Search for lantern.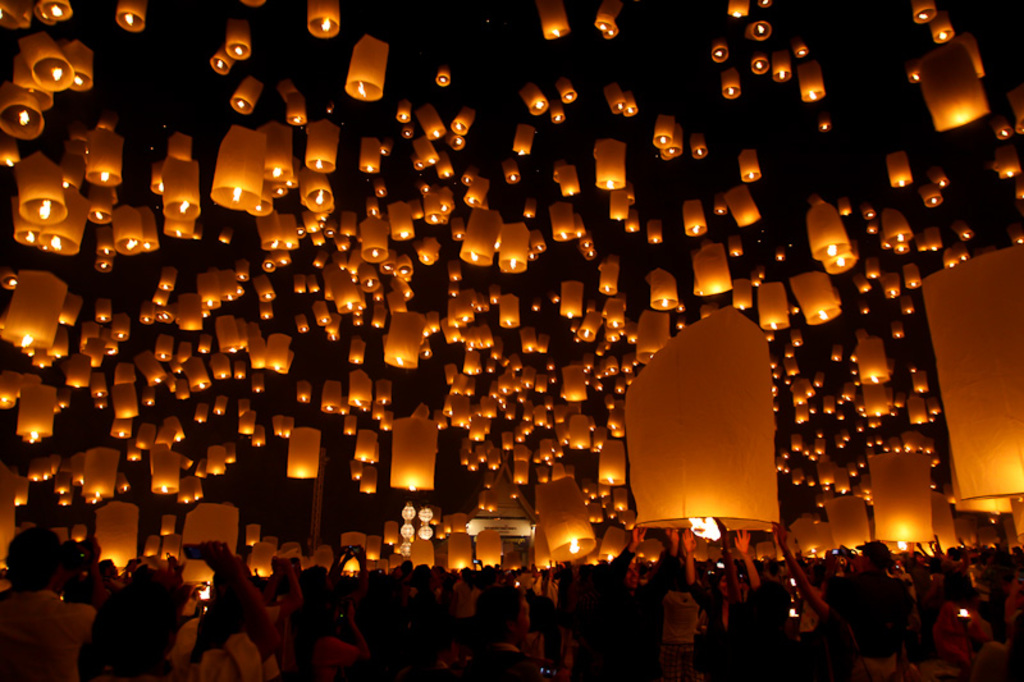
Found at 858 339 888 379.
